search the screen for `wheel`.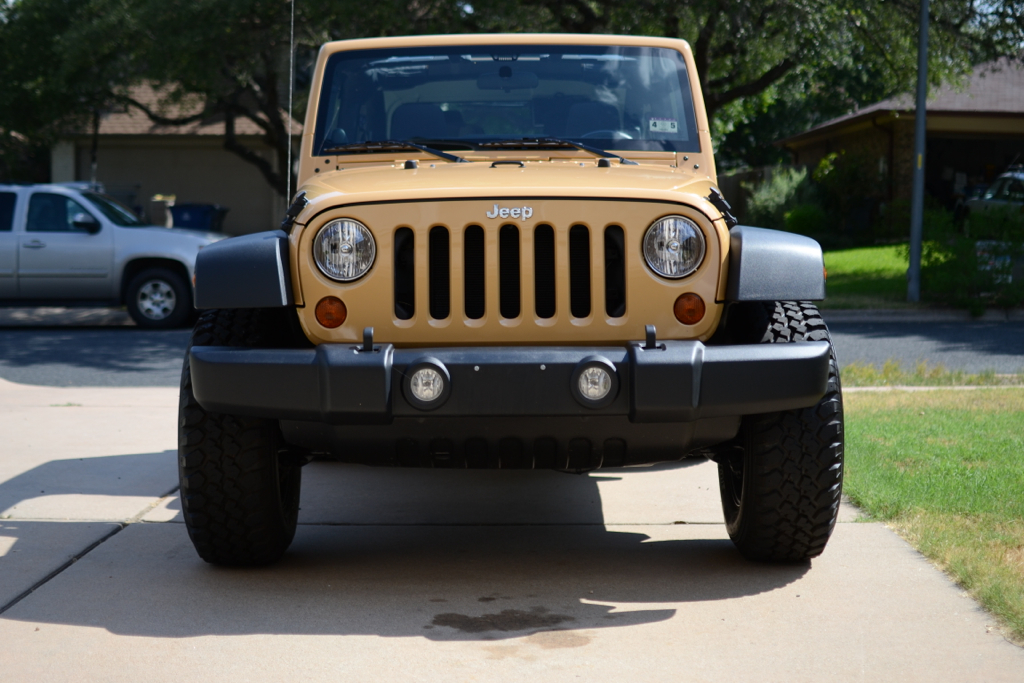
Found at 123:269:199:330.
